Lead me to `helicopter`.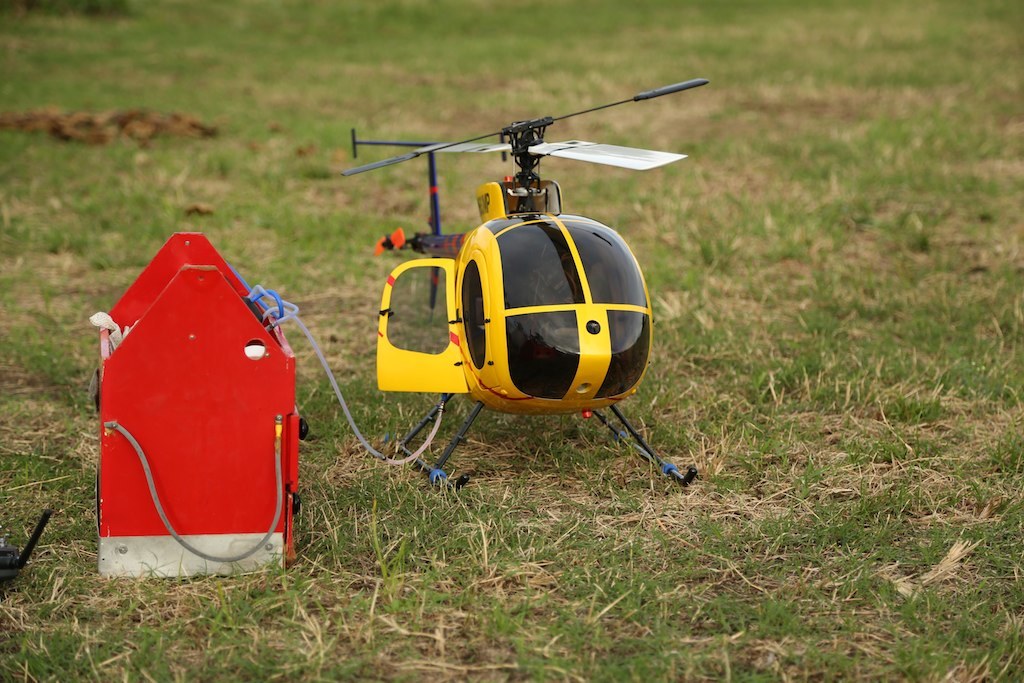
Lead to (314,57,710,494).
